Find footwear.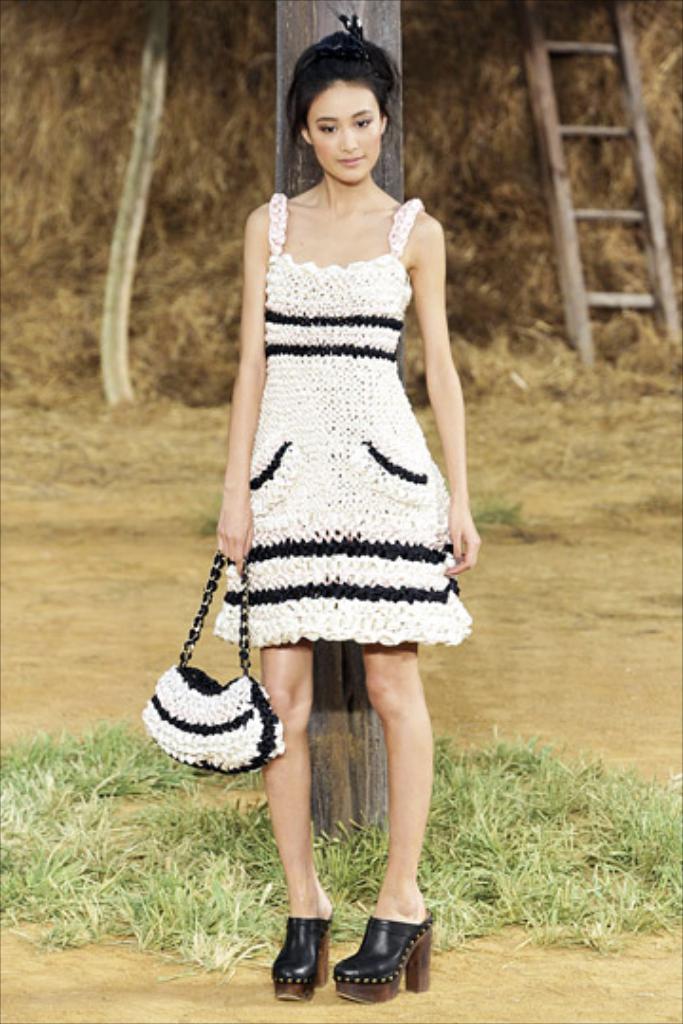
select_region(323, 910, 421, 1003).
